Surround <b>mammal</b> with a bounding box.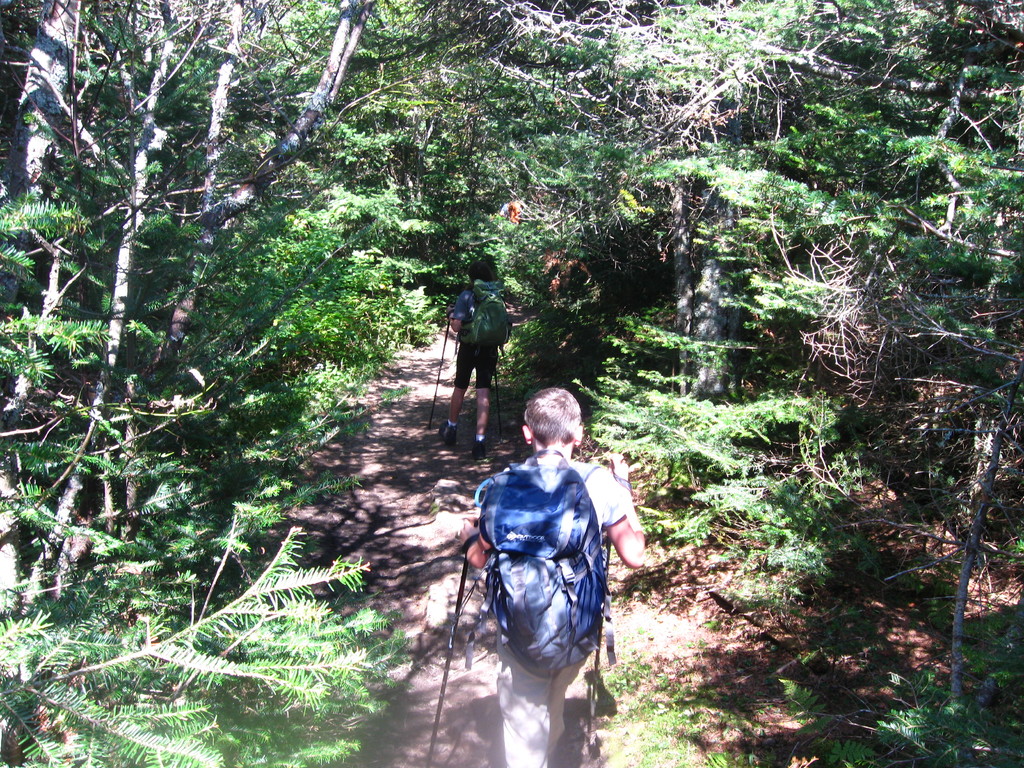
502,198,530,225.
